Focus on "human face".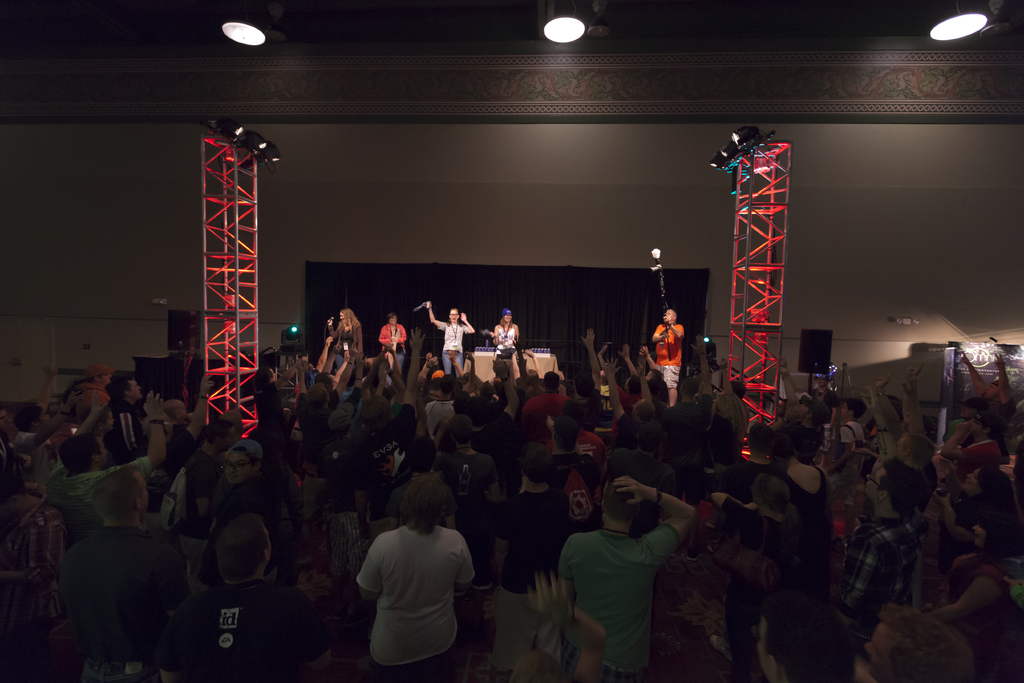
Focused at <region>968, 417, 988, 432</region>.
